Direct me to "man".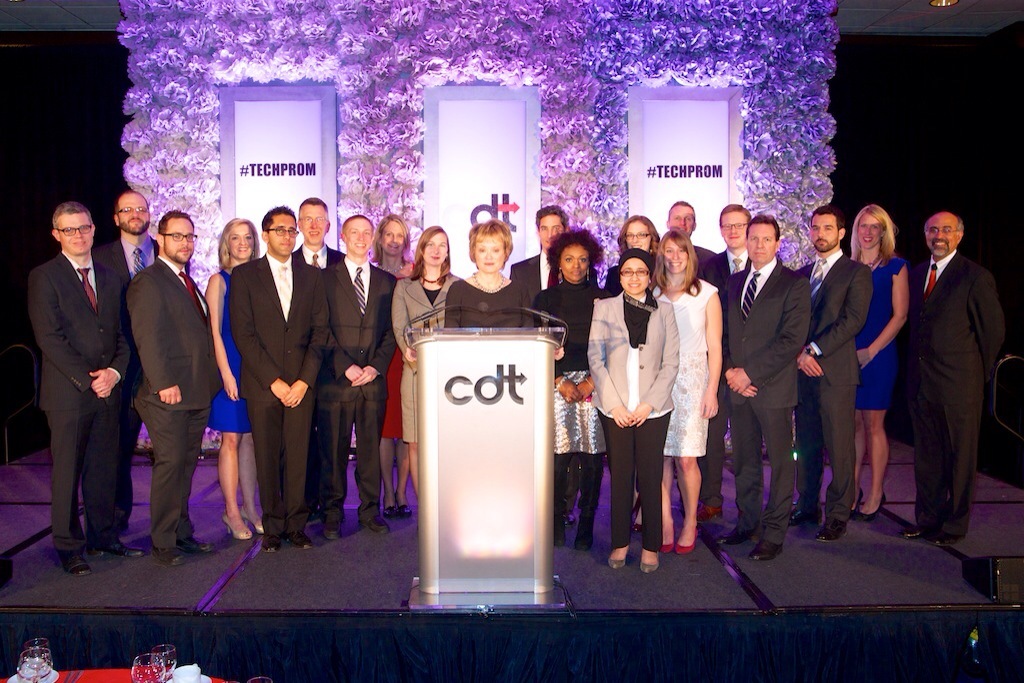
Direction: [x1=784, y1=203, x2=873, y2=544].
